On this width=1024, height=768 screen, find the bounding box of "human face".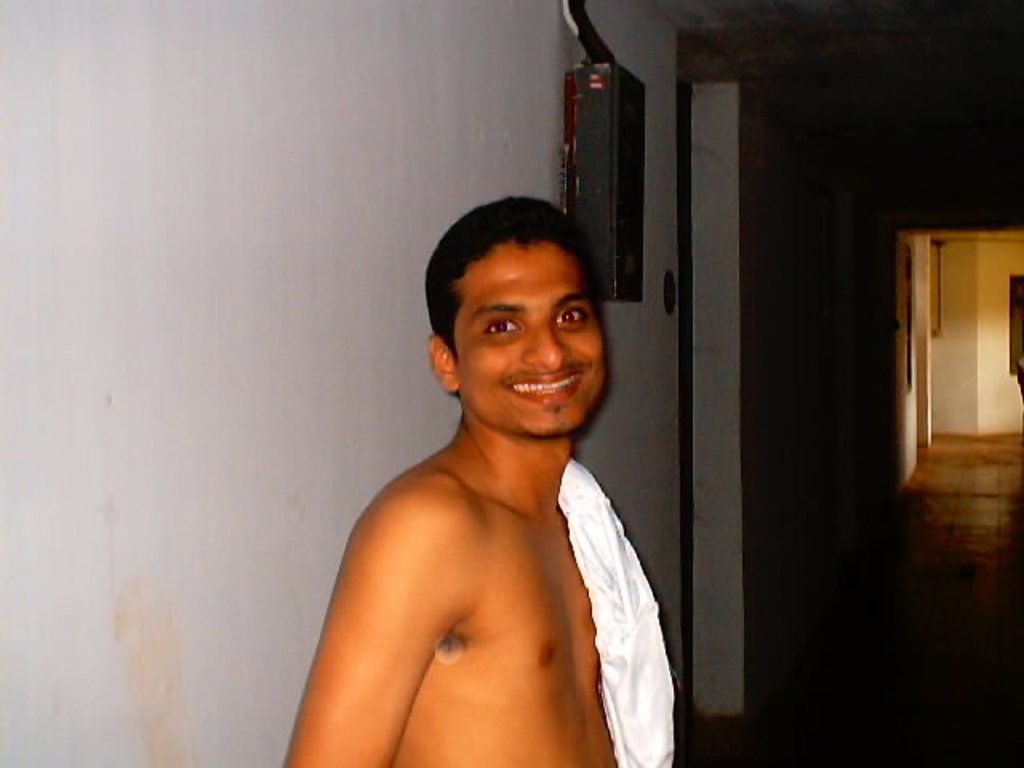
Bounding box: 451, 243, 606, 440.
